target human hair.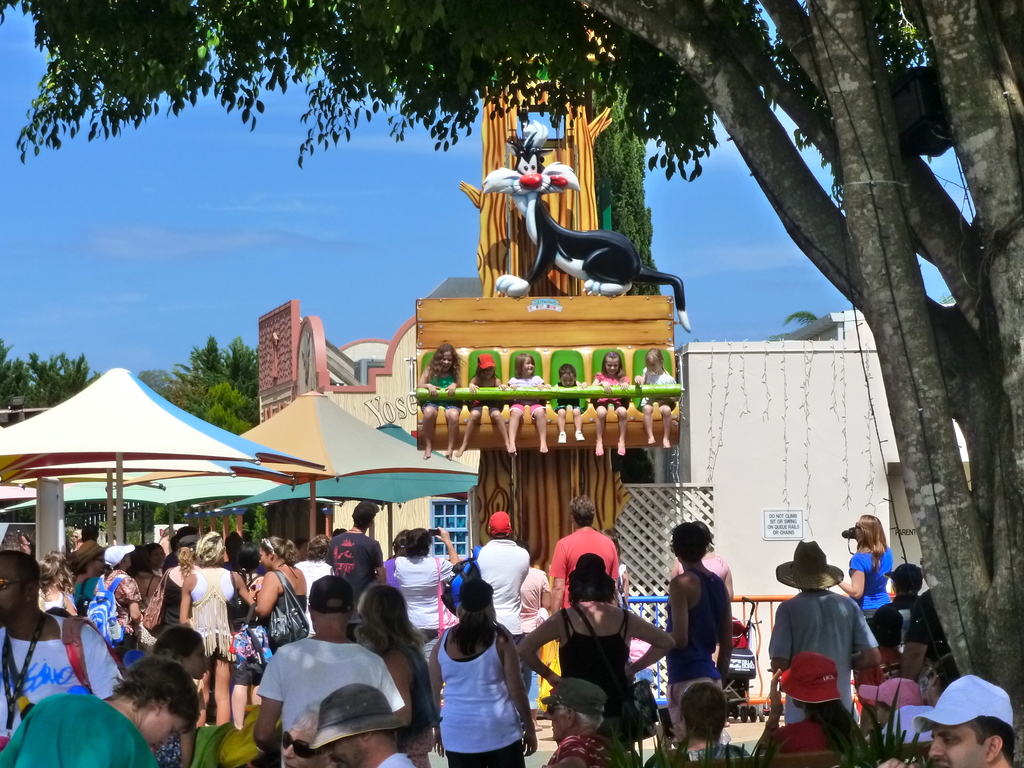
Target region: bbox(569, 495, 600, 523).
